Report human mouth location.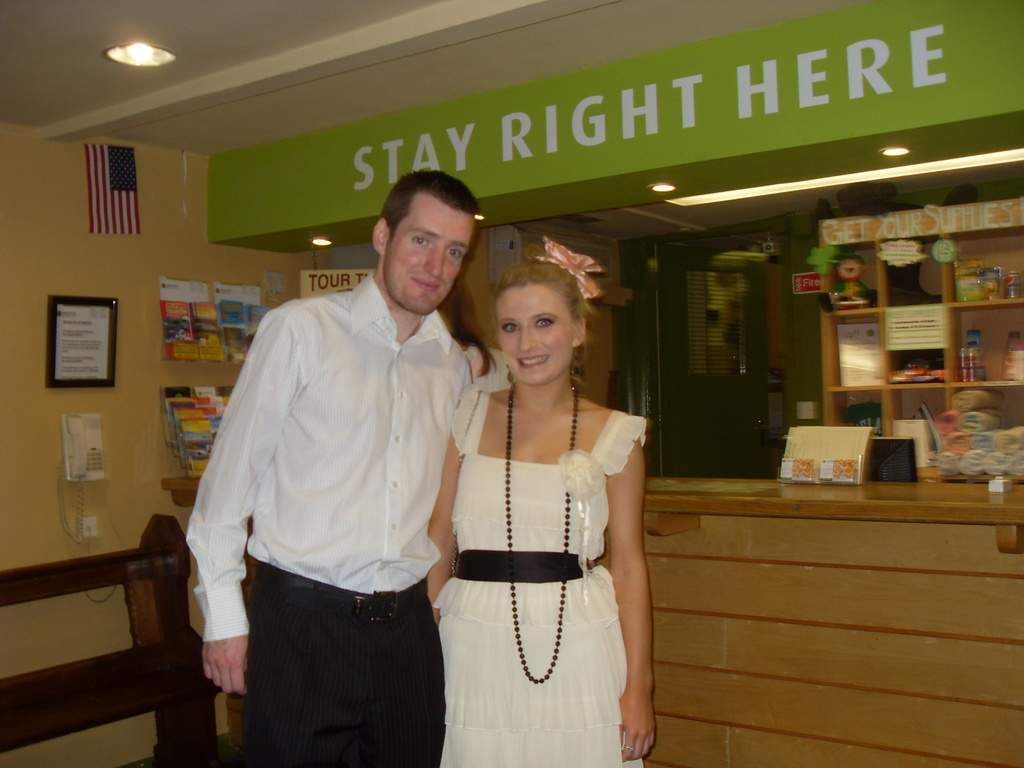
Report: x1=408, y1=275, x2=442, y2=291.
